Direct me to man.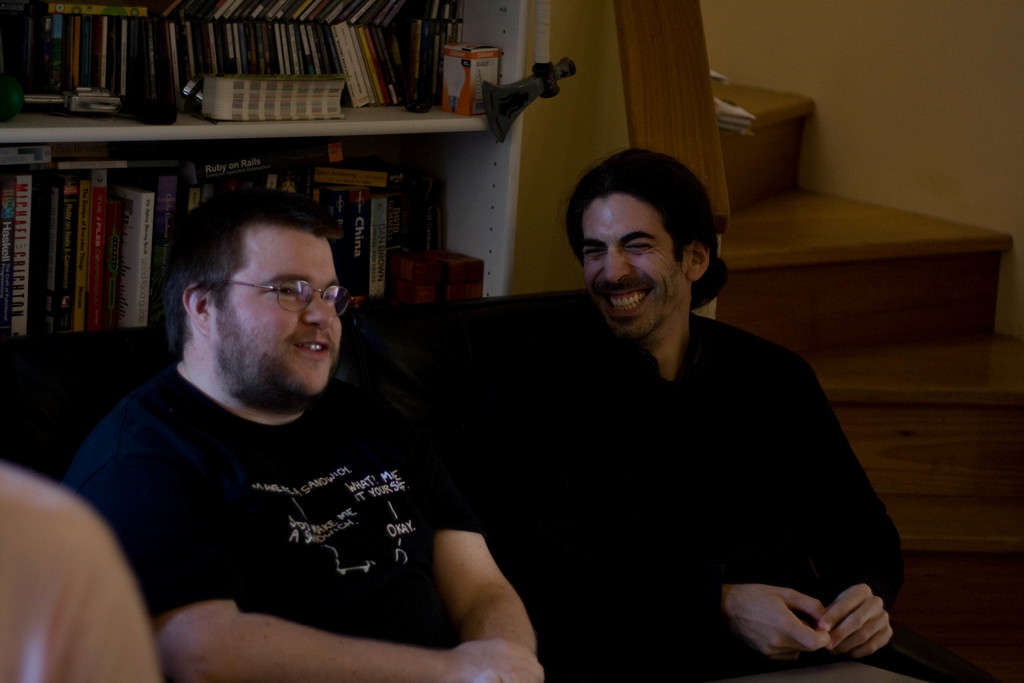
Direction: <box>485,153,924,681</box>.
